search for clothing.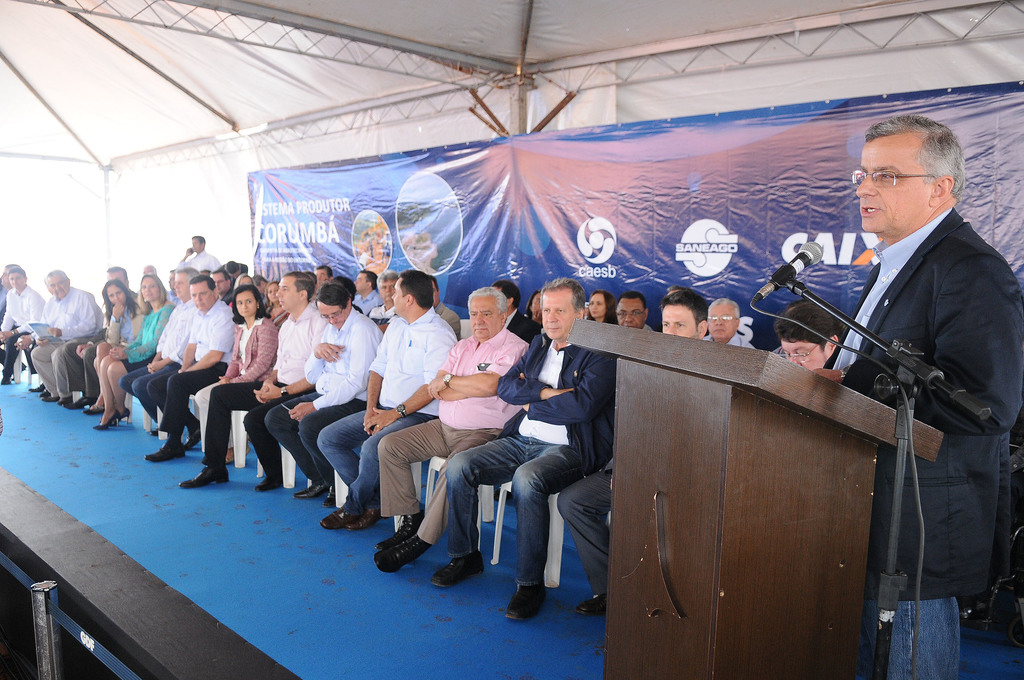
Found at crop(211, 260, 246, 275).
